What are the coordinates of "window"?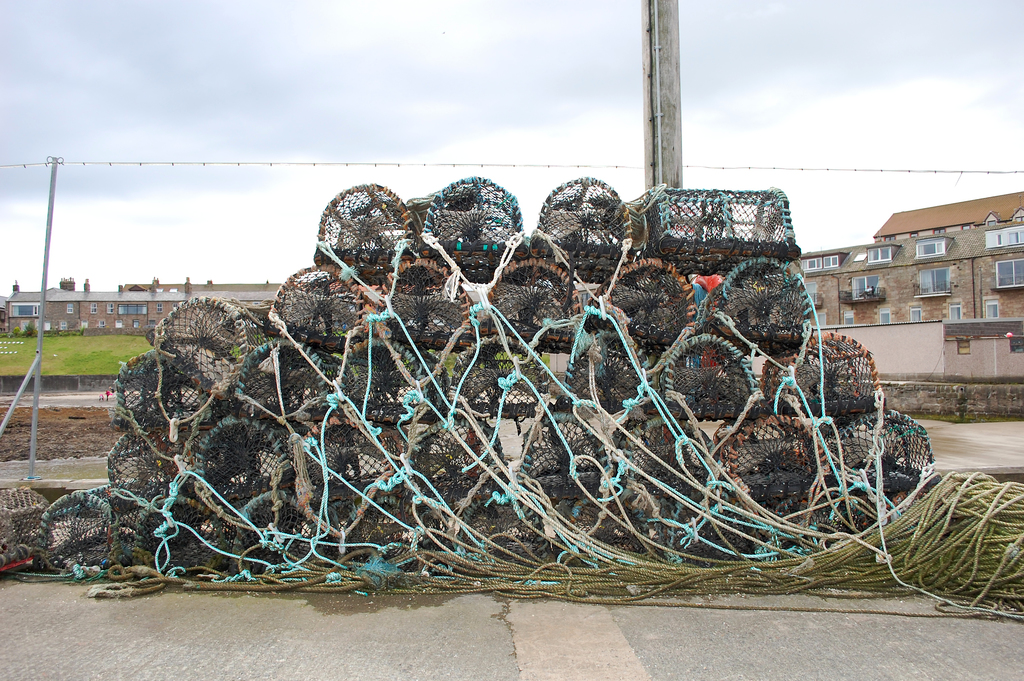
bbox=(803, 279, 822, 308).
